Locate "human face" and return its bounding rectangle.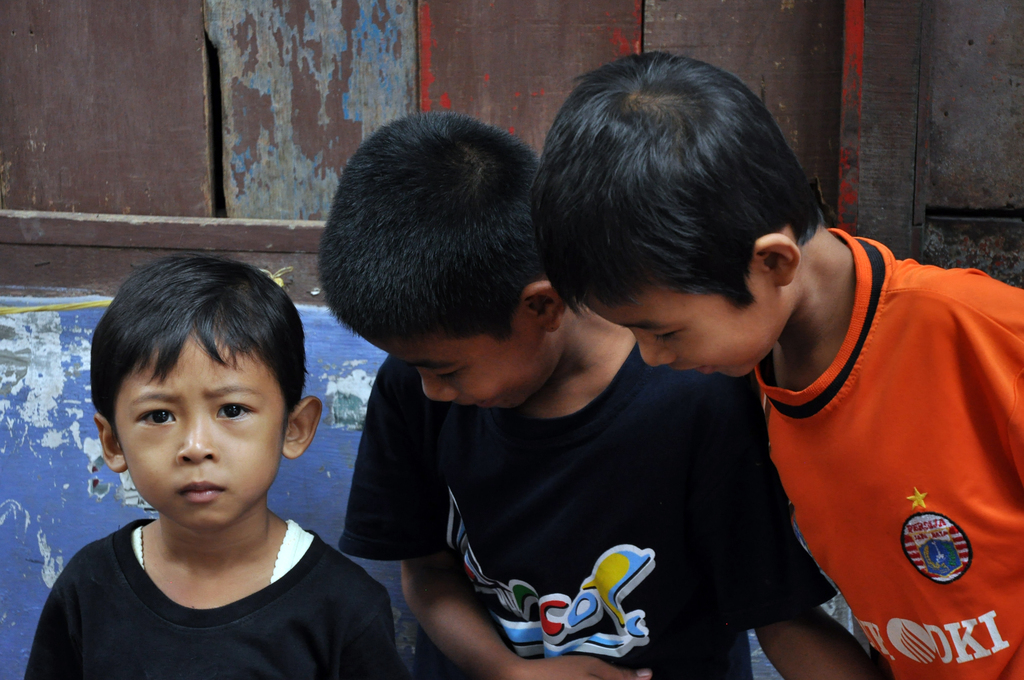
366, 334, 542, 416.
